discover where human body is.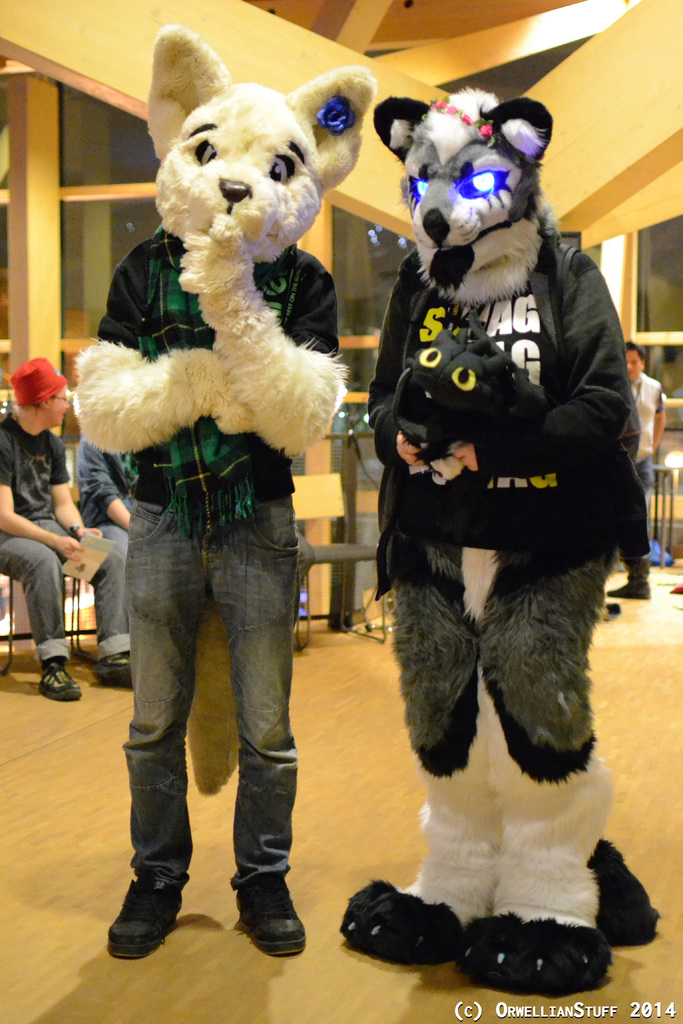
Discovered at locate(0, 344, 139, 706).
